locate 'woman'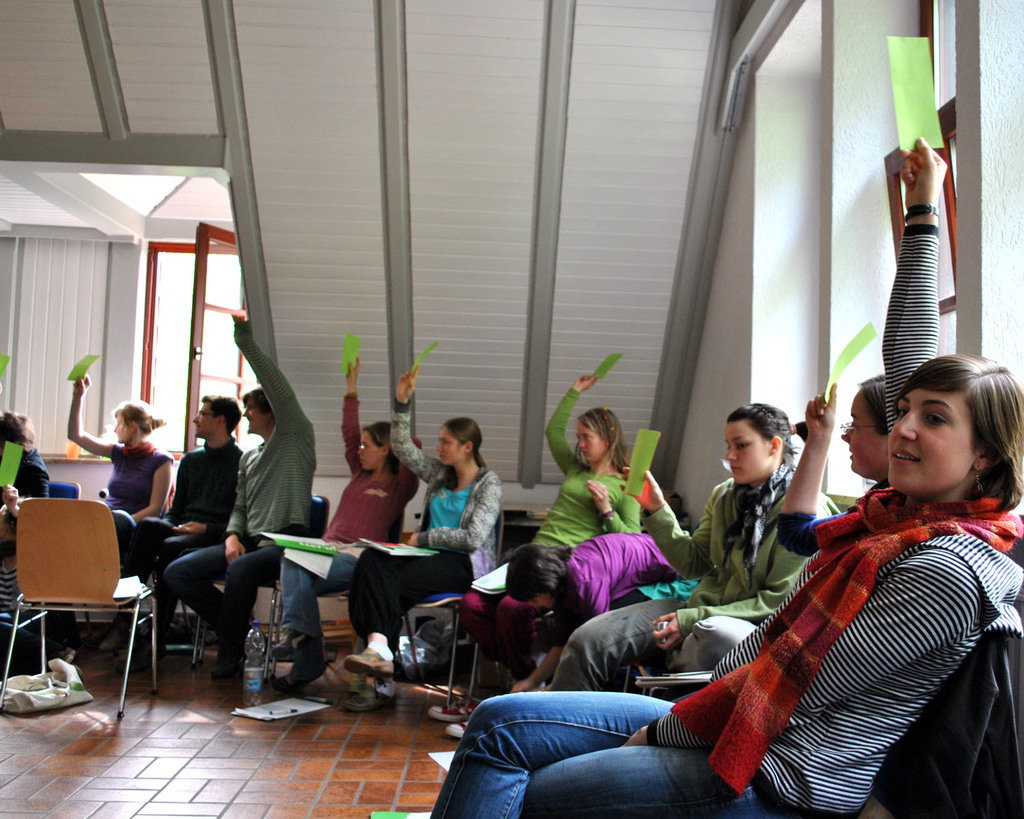
0, 410, 51, 525
